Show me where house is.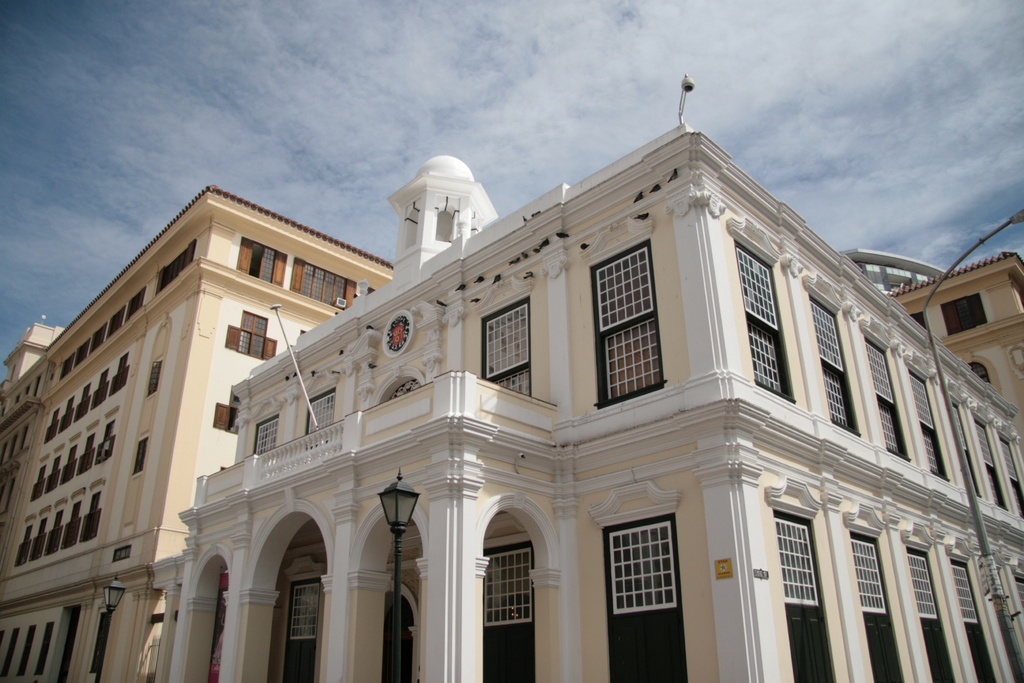
house is at Rect(2, 185, 394, 682).
